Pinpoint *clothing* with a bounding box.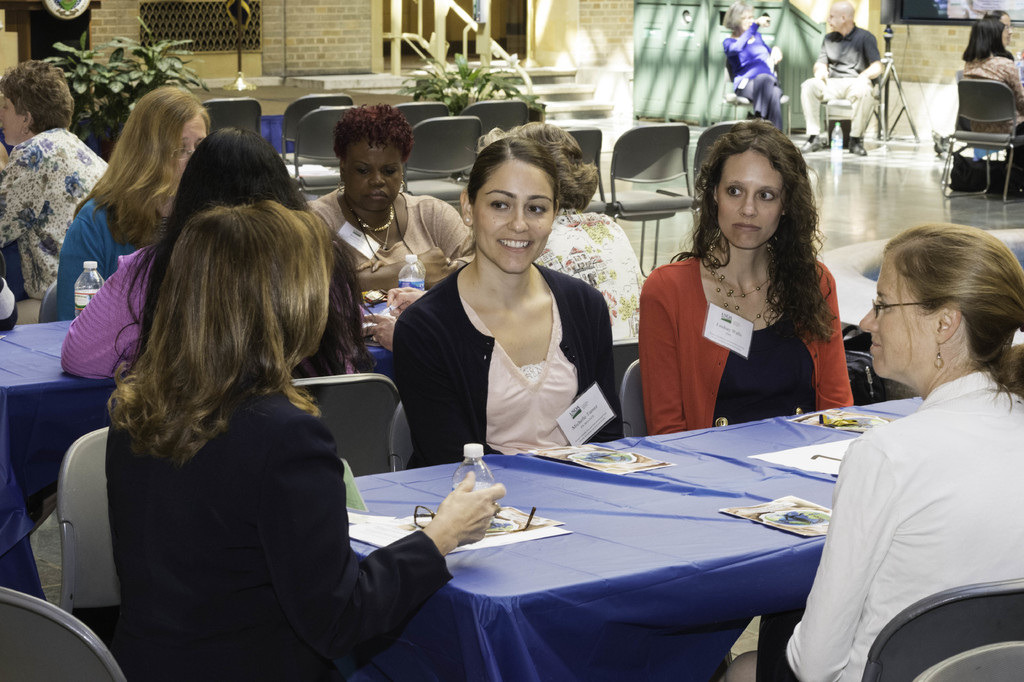
724:20:785:129.
